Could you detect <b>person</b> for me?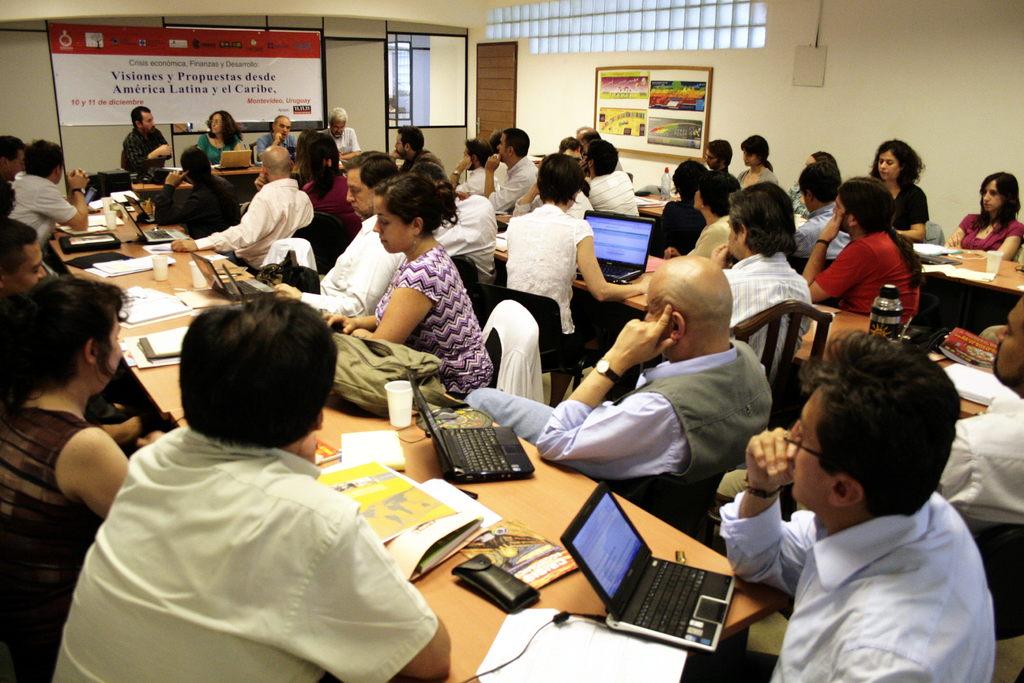
Detection result: bbox=[585, 131, 645, 215].
